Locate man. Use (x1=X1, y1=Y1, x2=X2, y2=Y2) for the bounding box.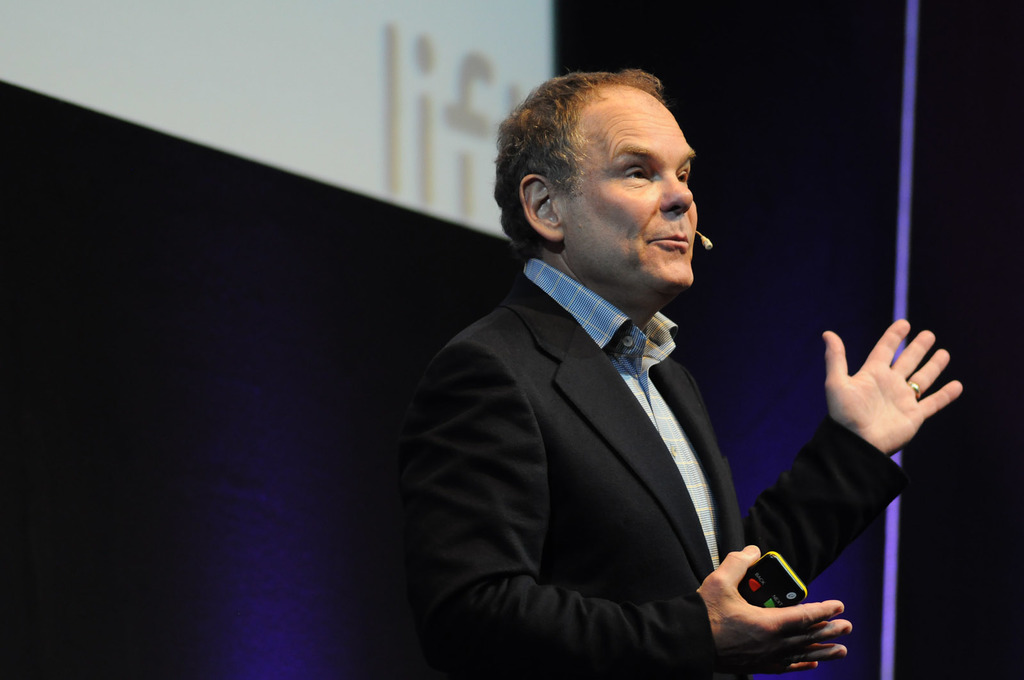
(x1=407, y1=69, x2=964, y2=679).
